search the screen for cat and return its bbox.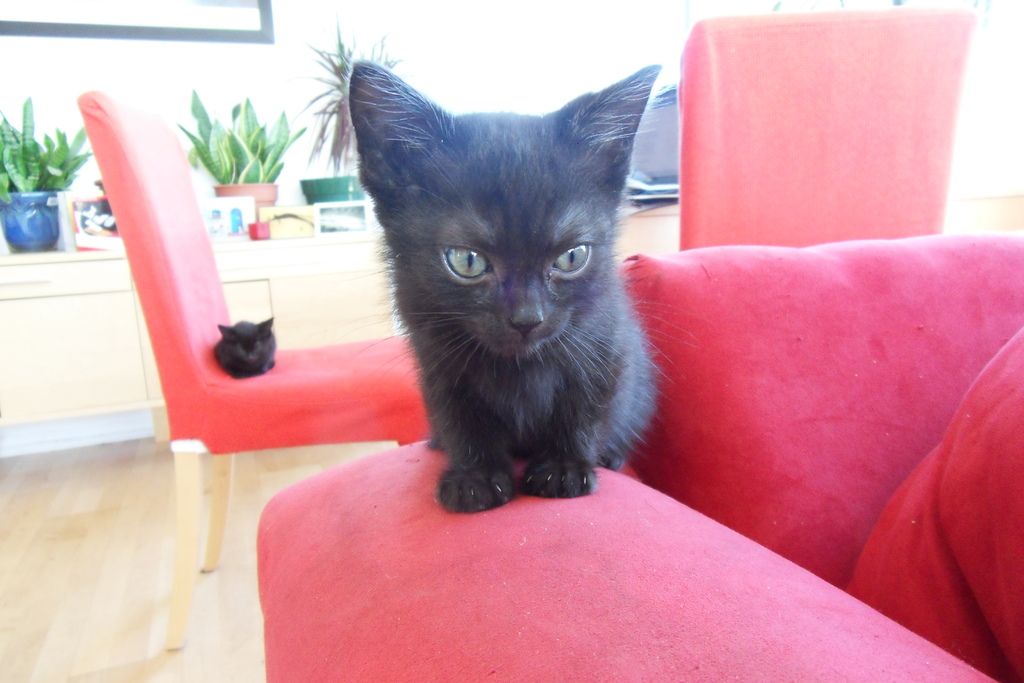
Found: box(216, 319, 276, 377).
